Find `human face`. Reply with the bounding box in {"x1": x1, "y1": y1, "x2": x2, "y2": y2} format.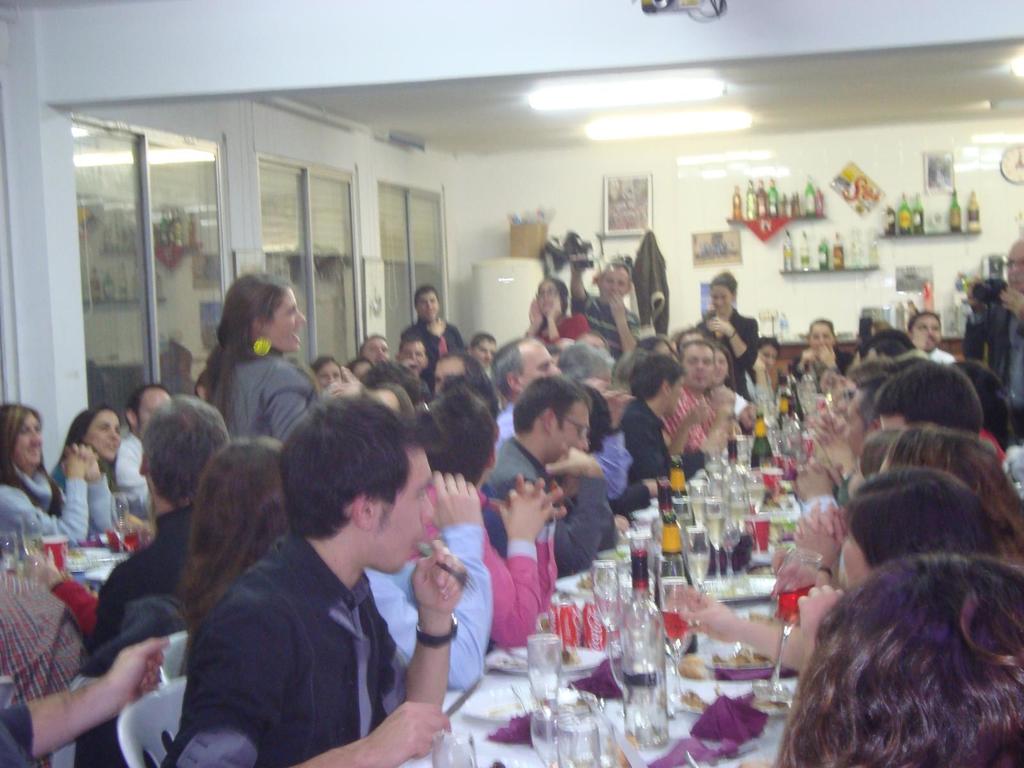
{"x1": 824, "y1": 452, "x2": 861, "y2": 511}.
